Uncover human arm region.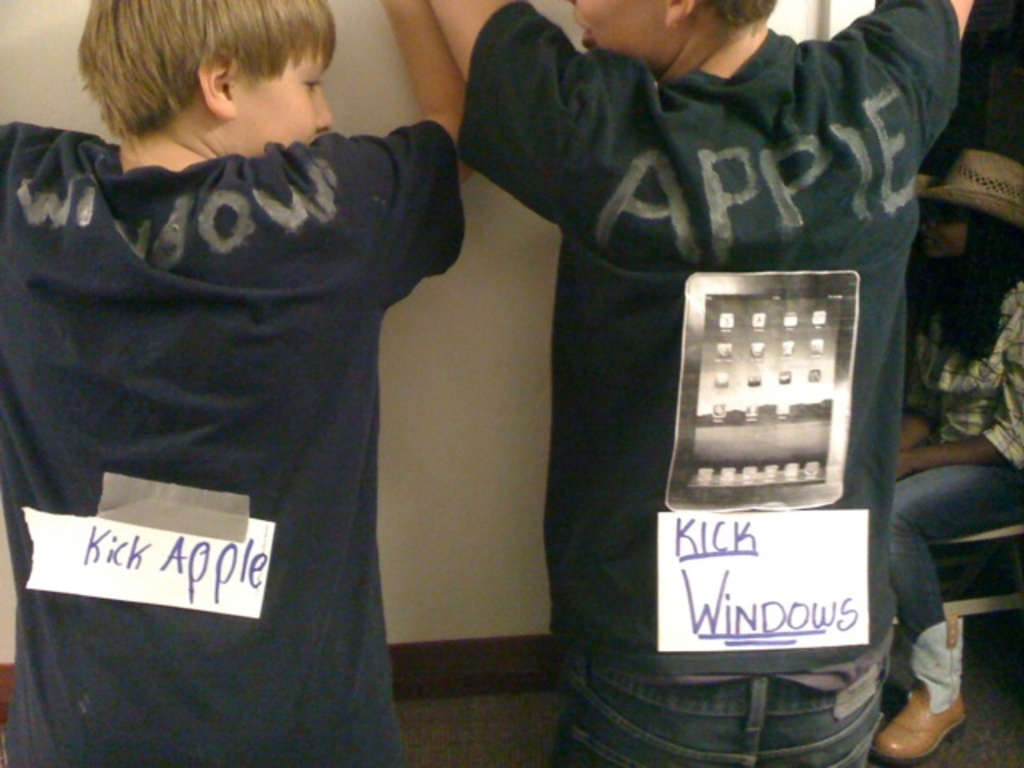
Uncovered: Rect(890, 387, 936, 461).
